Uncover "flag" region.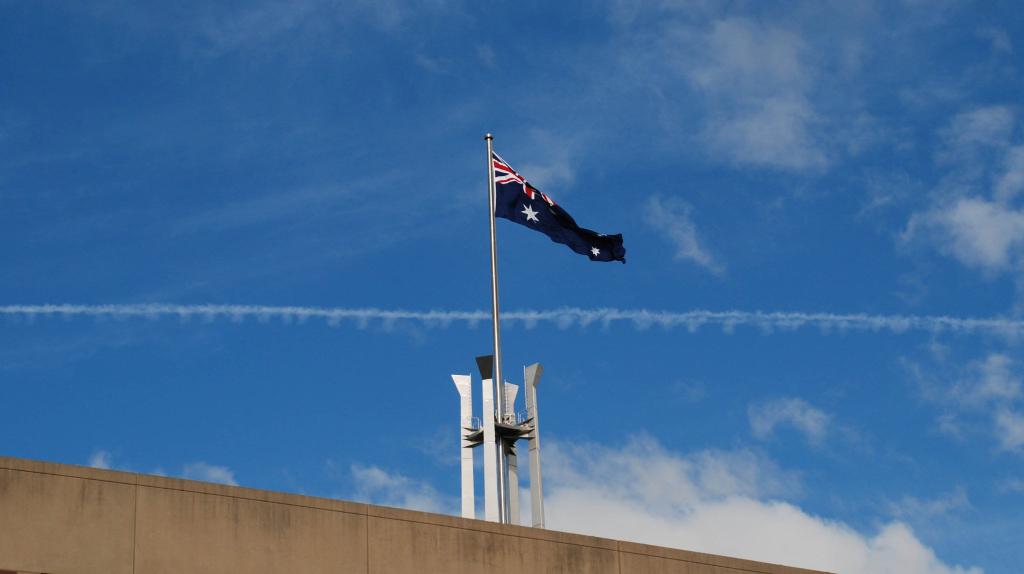
Uncovered: <bbox>483, 143, 621, 266</bbox>.
